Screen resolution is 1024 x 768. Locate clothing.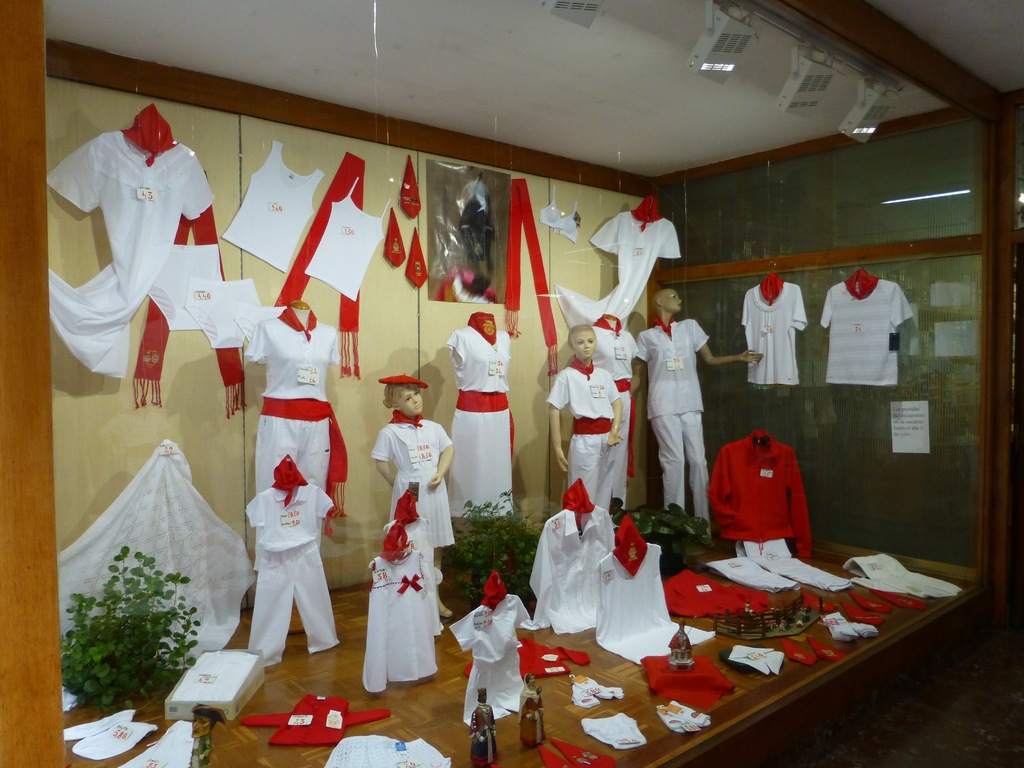
[820, 280, 911, 385].
